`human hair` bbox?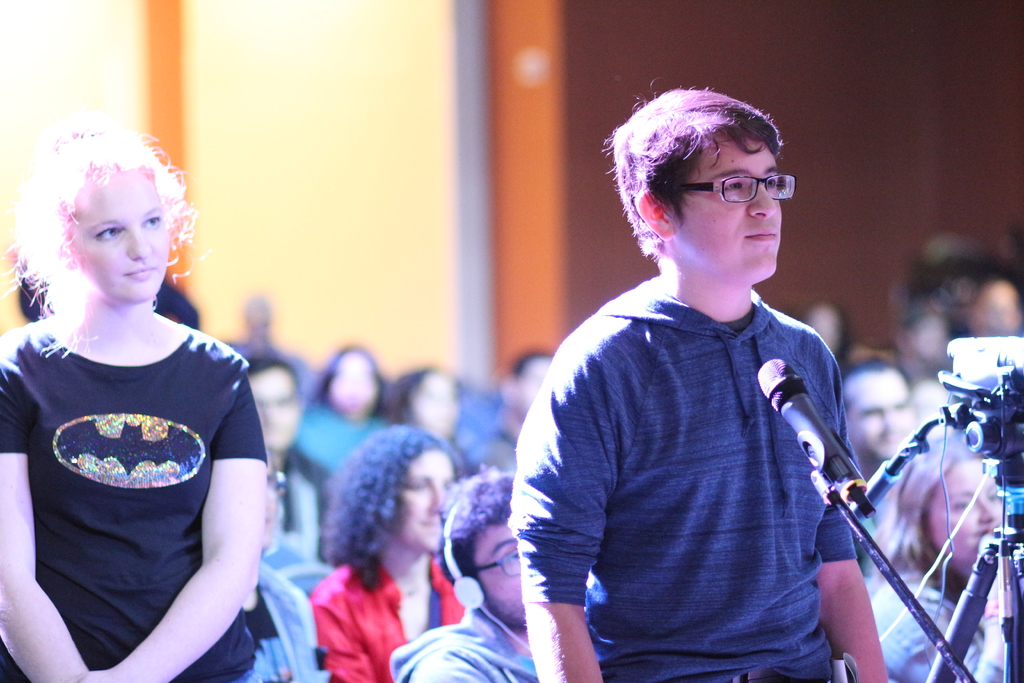
x1=870, y1=428, x2=986, y2=594
